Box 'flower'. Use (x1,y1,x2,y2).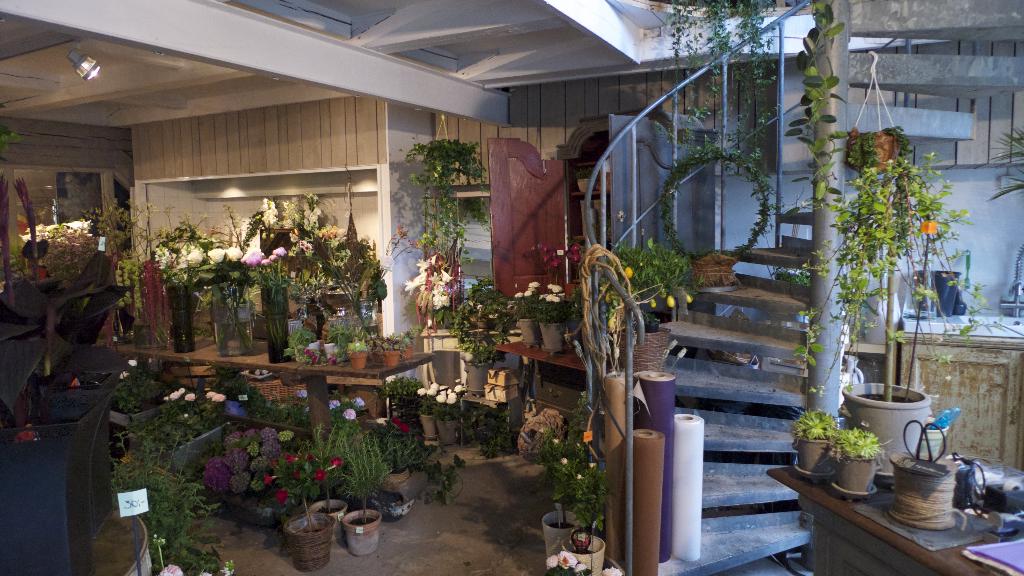
(452,385,465,393).
